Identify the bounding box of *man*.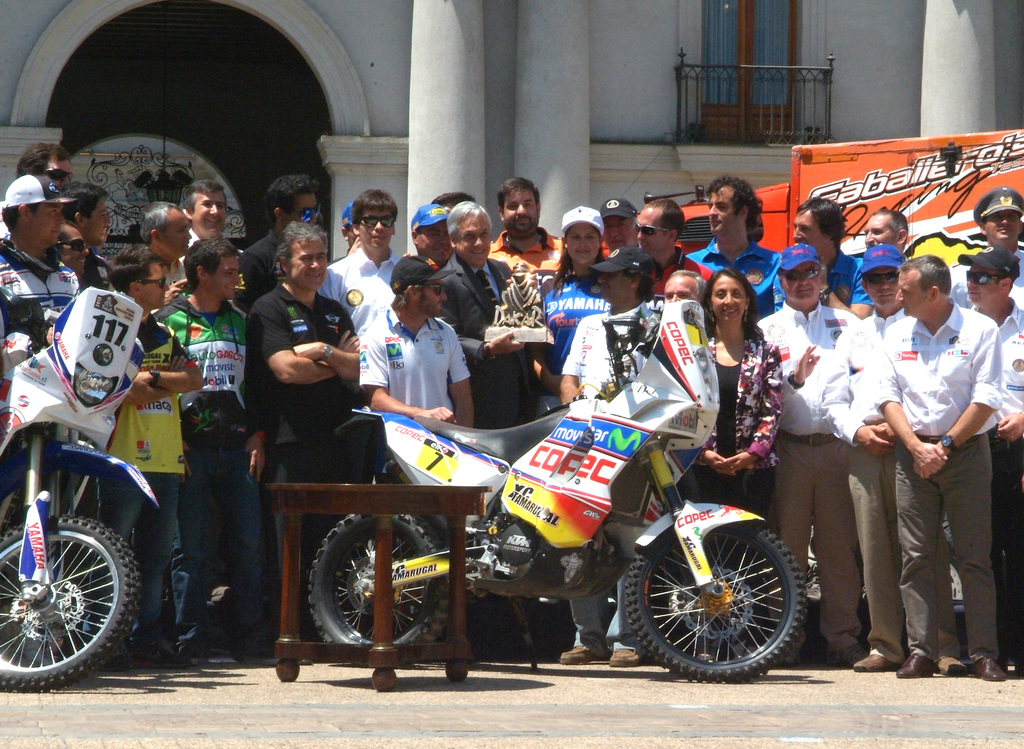
bbox=[50, 175, 122, 300].
